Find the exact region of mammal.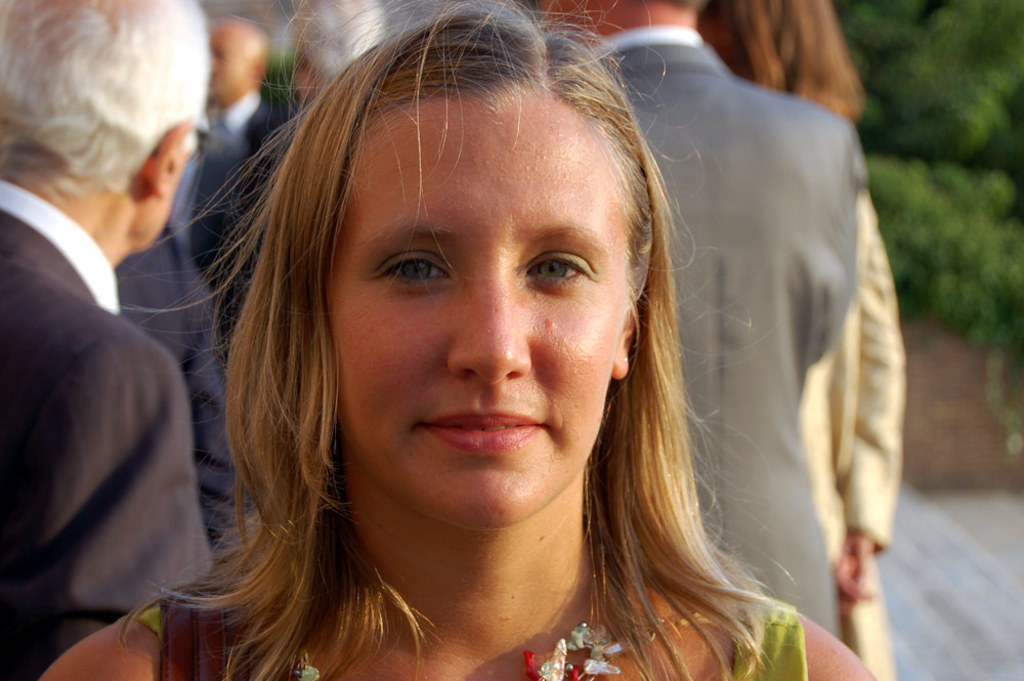
Exact region: [0, 0, 217, 680].
